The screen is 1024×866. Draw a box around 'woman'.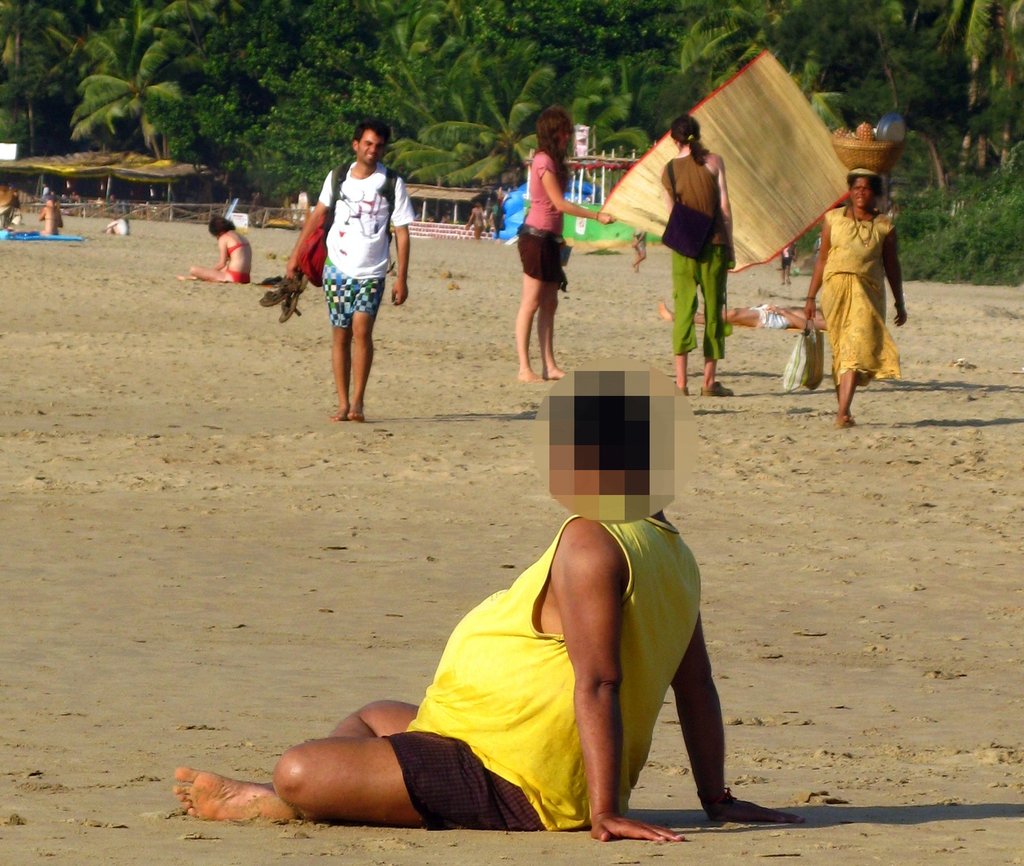
l=177, t=216, r=253, b=287.
